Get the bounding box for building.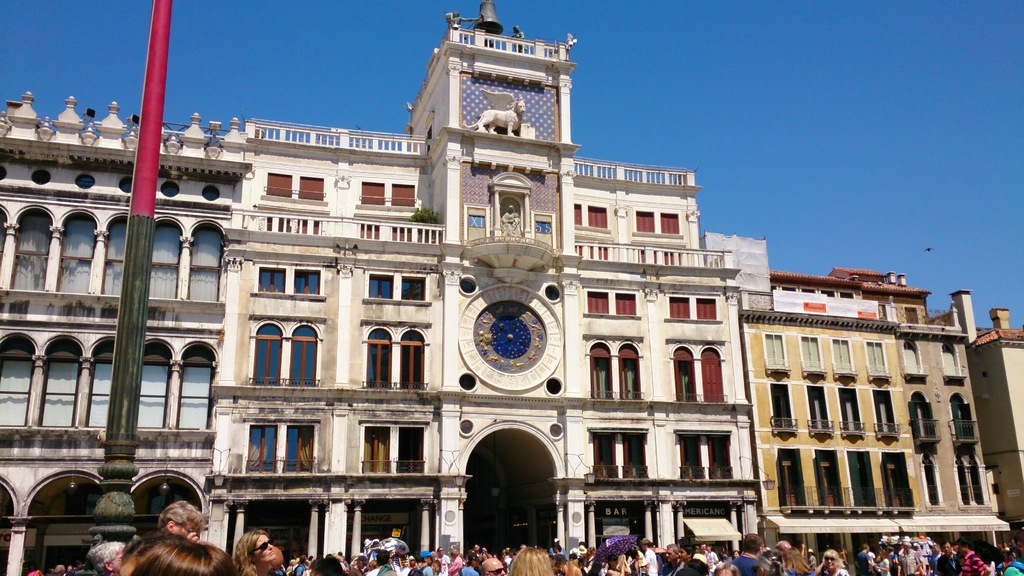
<bbox>953, 285, 1023, 548</bbox>.
